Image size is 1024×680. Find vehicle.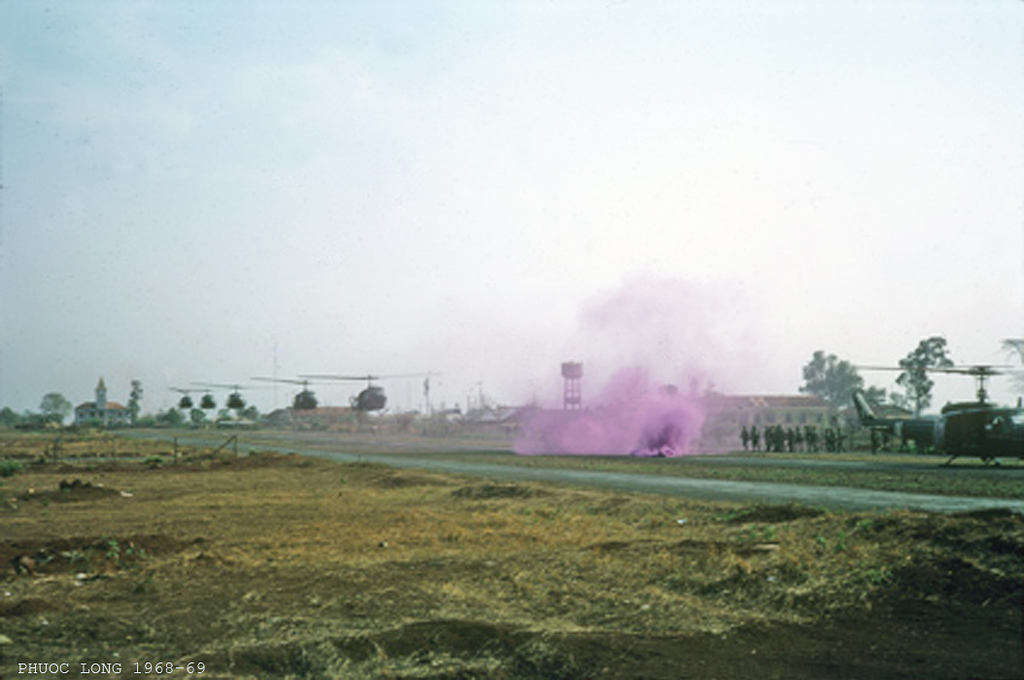
x1=841 y1=354 x2=1023 y2=472.
